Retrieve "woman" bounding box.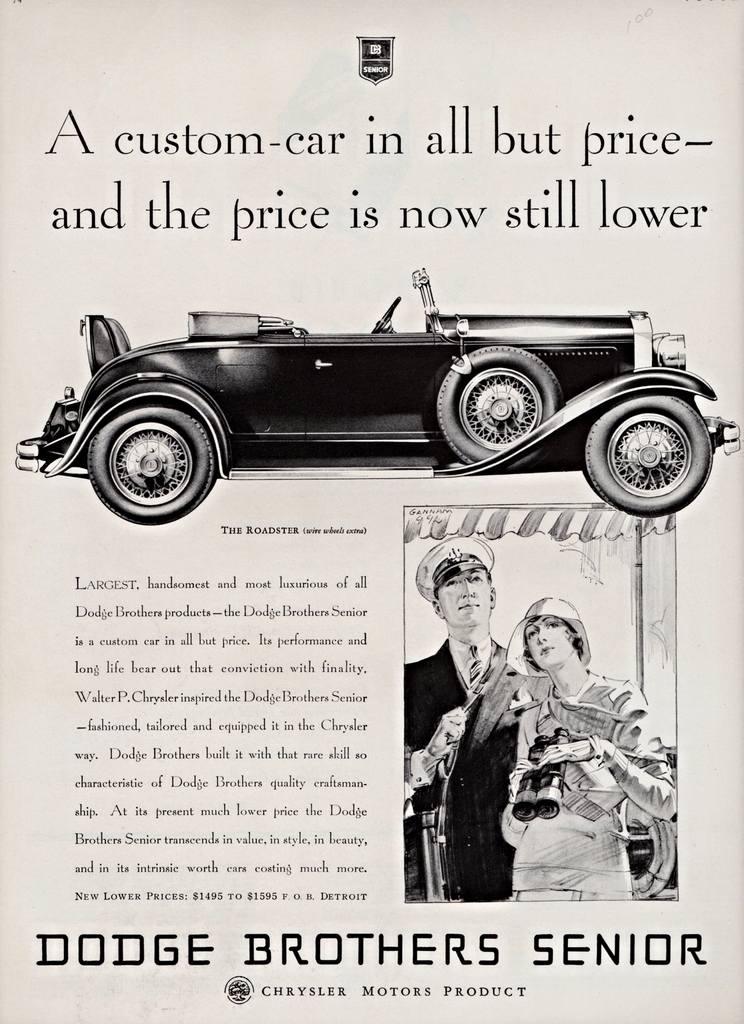
Bounding box: bbox(457, 577, 666, 910).
